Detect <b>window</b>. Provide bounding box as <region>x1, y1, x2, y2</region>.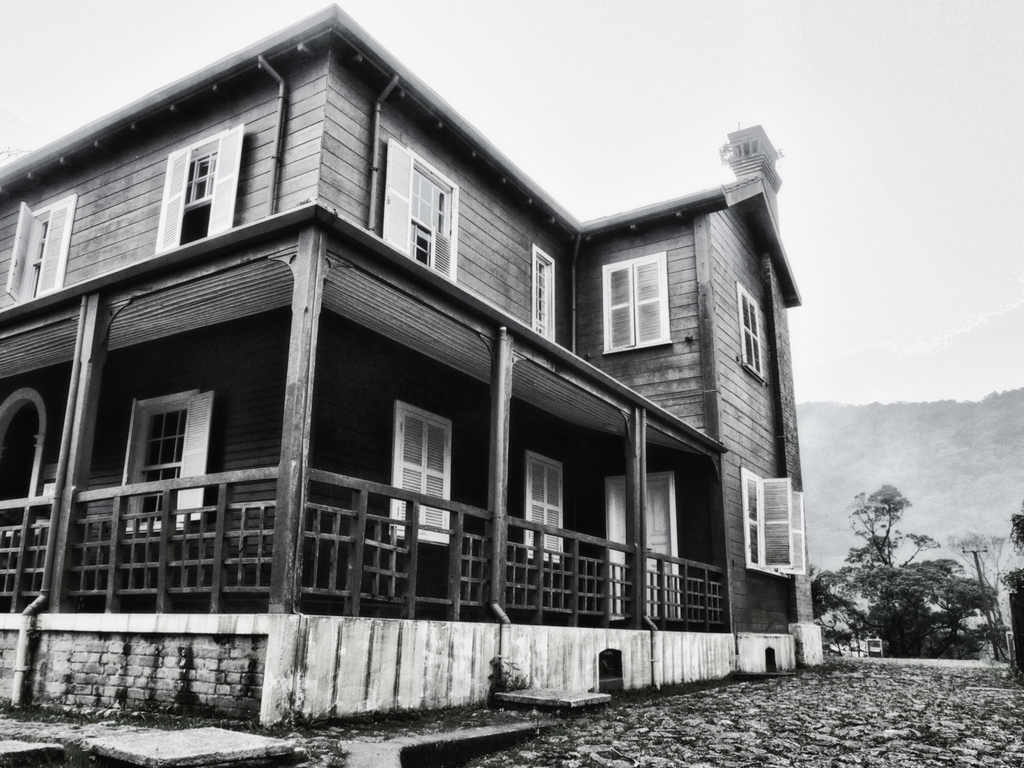
<region>530, 243, 555, 344</region>.
